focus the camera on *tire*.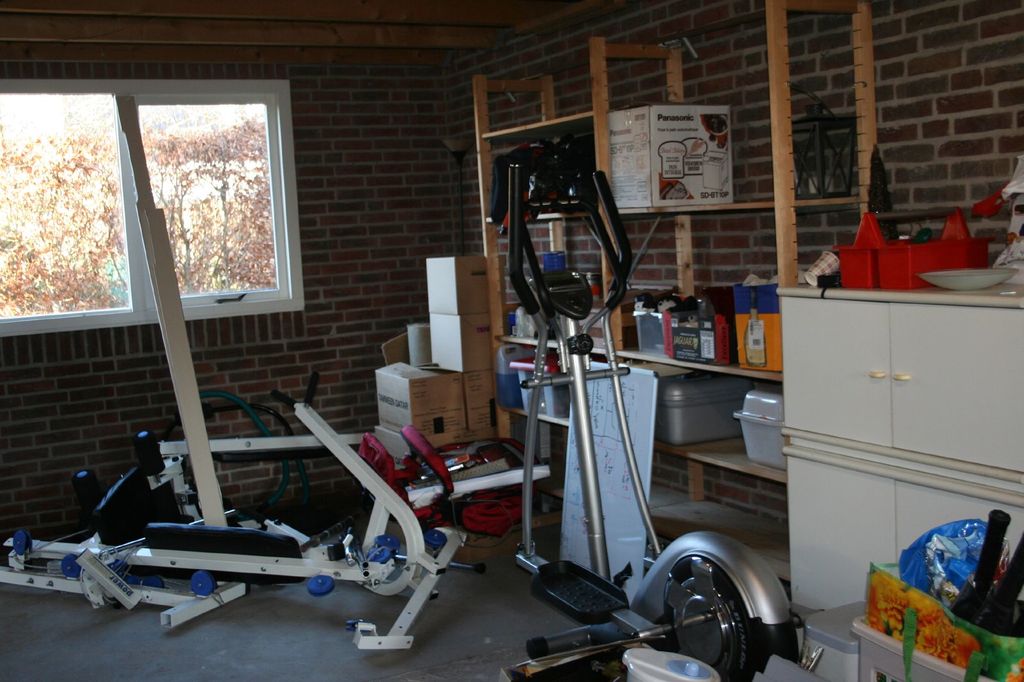
Focus region: <bbox>142, 574, 163, 587</bbox>.
